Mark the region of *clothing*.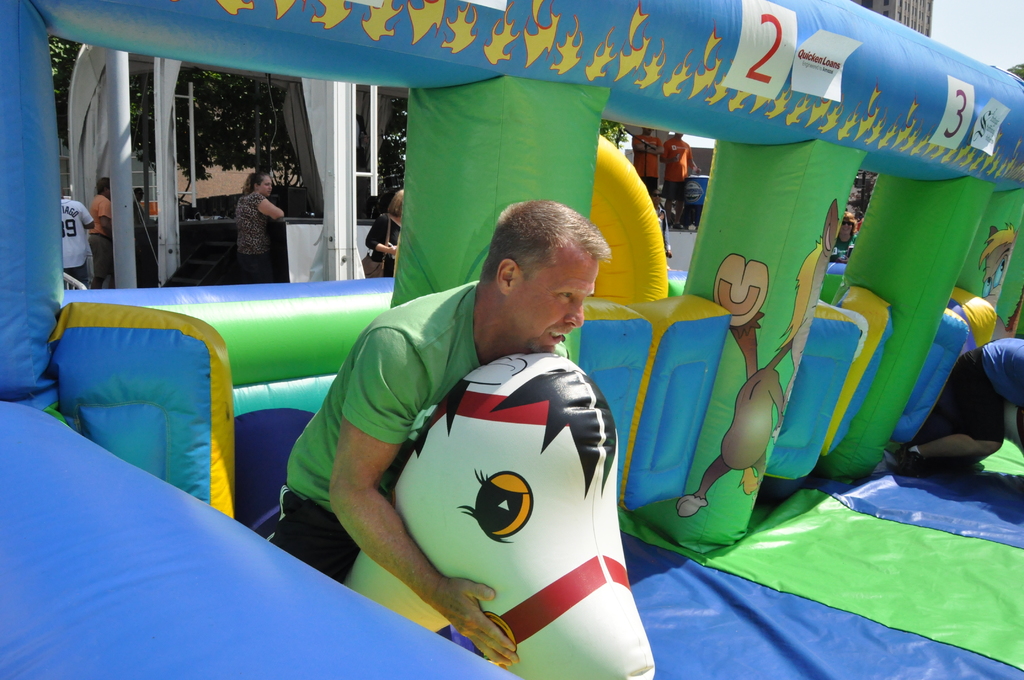
Region: 89, 190, 110, 266.
